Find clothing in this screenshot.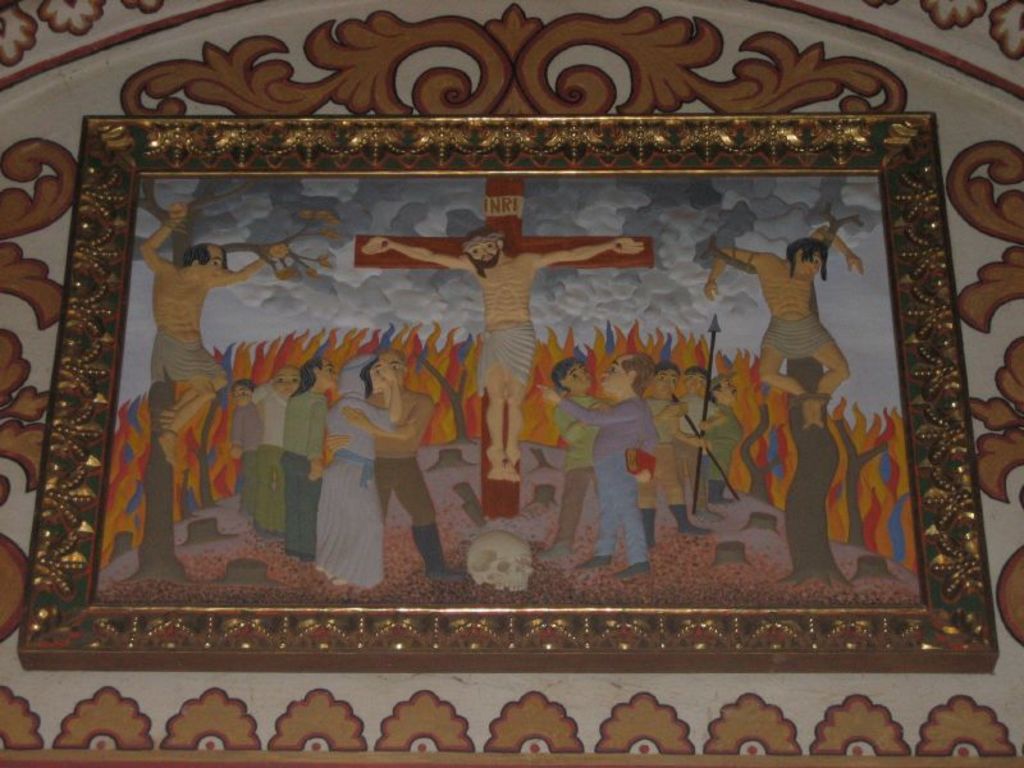
The bounding box for clothing is pyautogui.locateOnScreen(252, 381, 288, 540).
